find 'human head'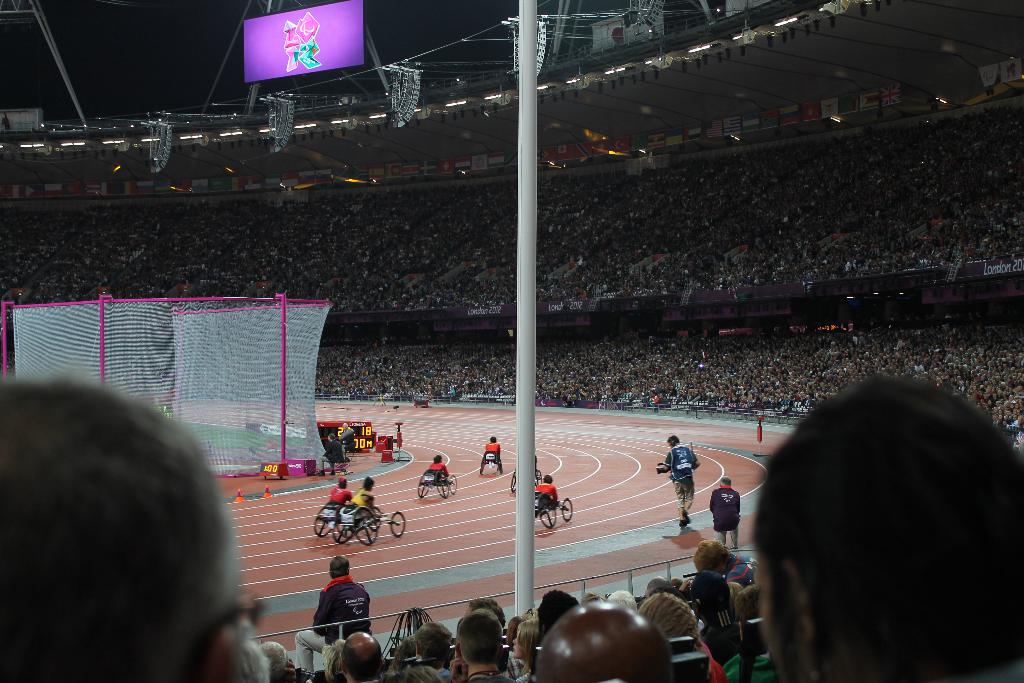
(693,540,730,575)
